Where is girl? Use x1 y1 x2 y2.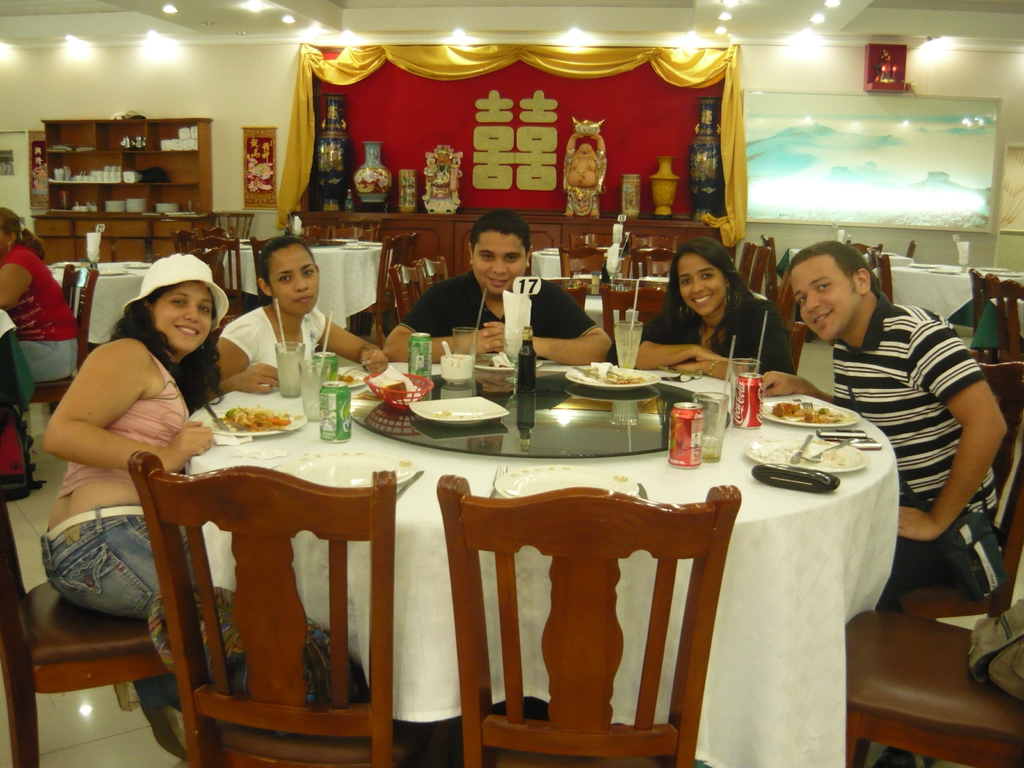
607 239 795 387.
